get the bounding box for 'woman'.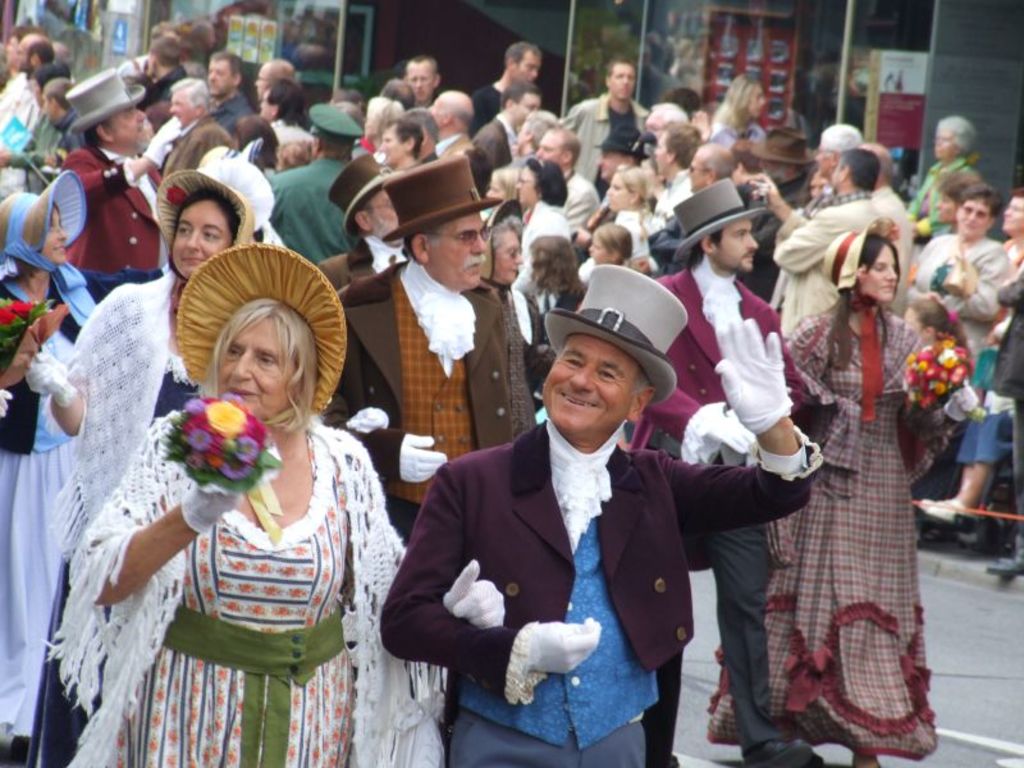
BBox(0, 169, 104, 767).
